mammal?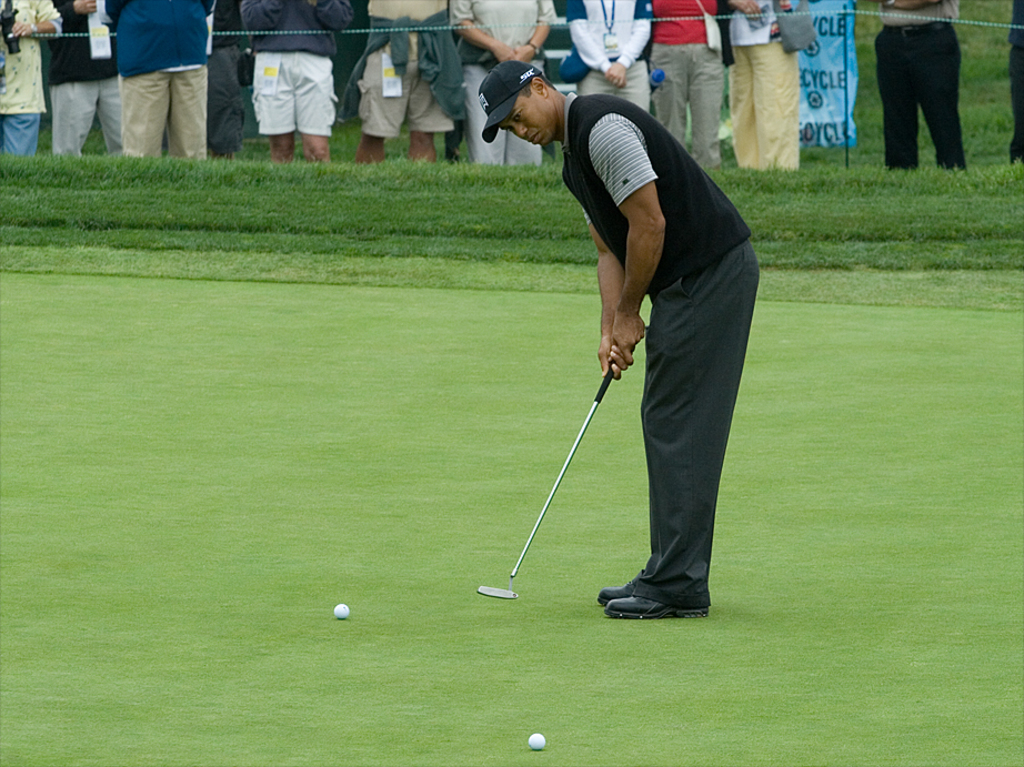
111, 0, 209, 162
